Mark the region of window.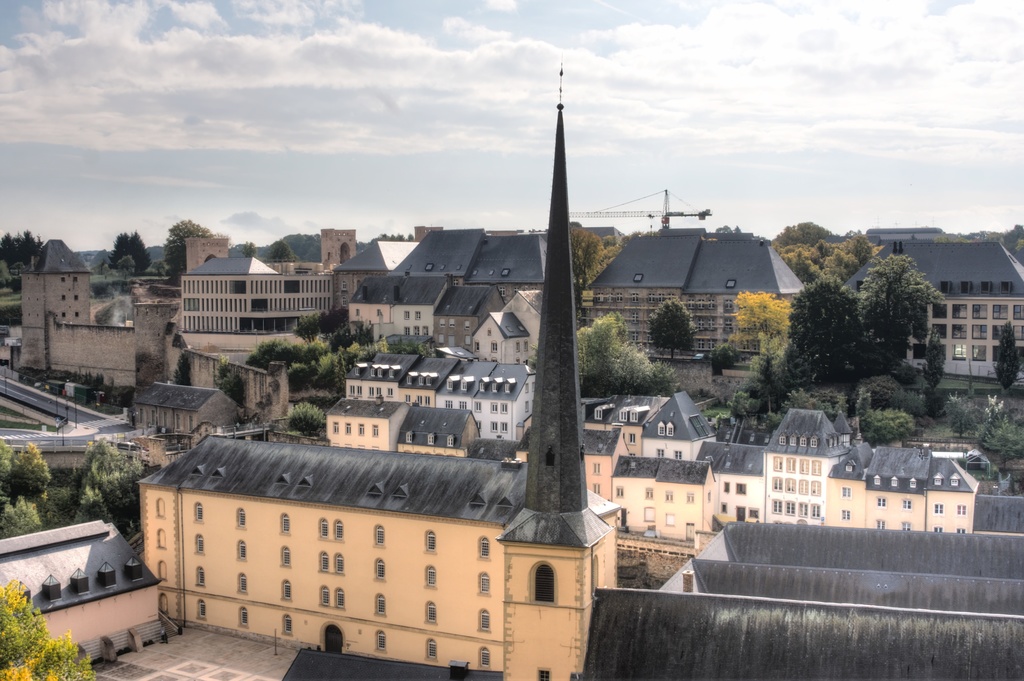
Region: [x1=529, y1=558, x2=563, y2=604].
